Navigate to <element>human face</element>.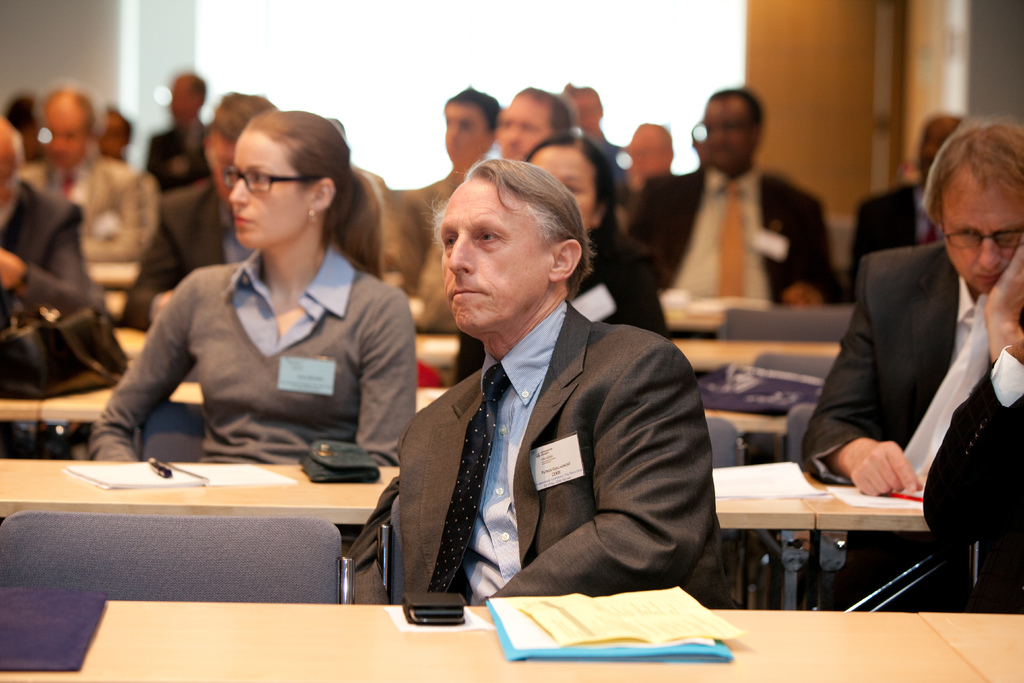
Navigation target: [440,171,554,327].
